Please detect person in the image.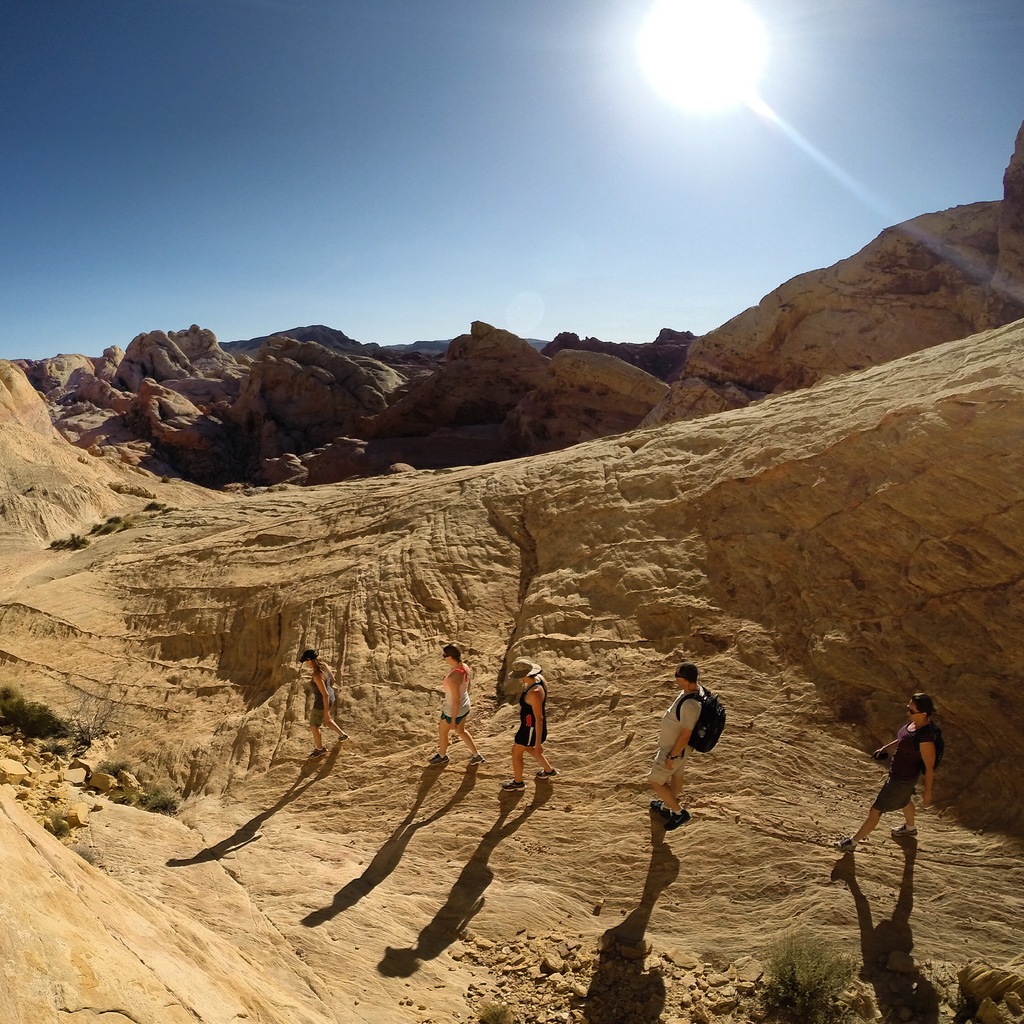
Rect(502, 653, 557, 796).
